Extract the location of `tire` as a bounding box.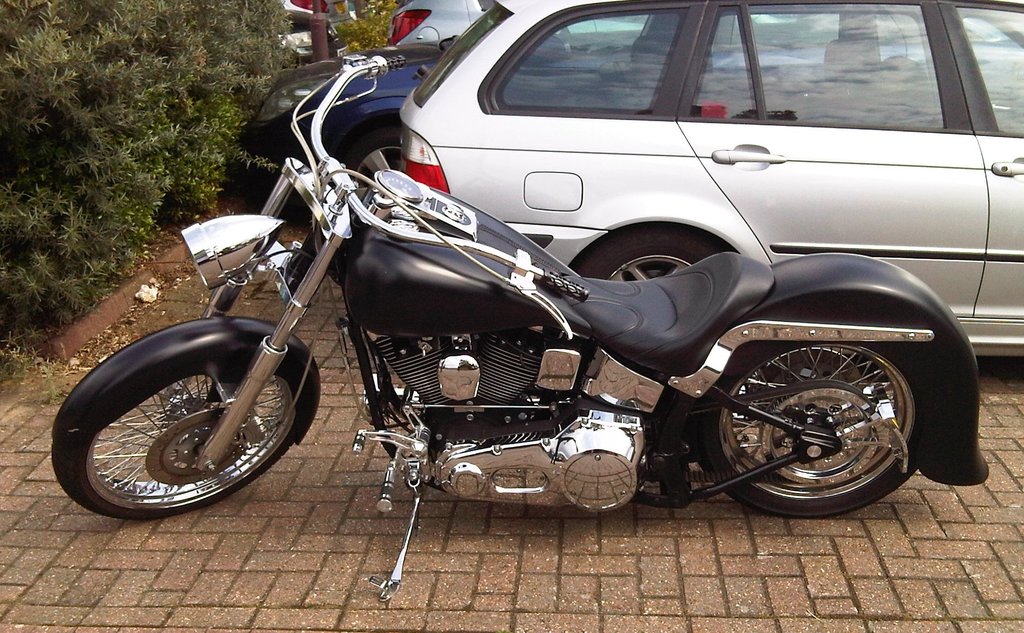
Rect(344, 122, 410, 182).
